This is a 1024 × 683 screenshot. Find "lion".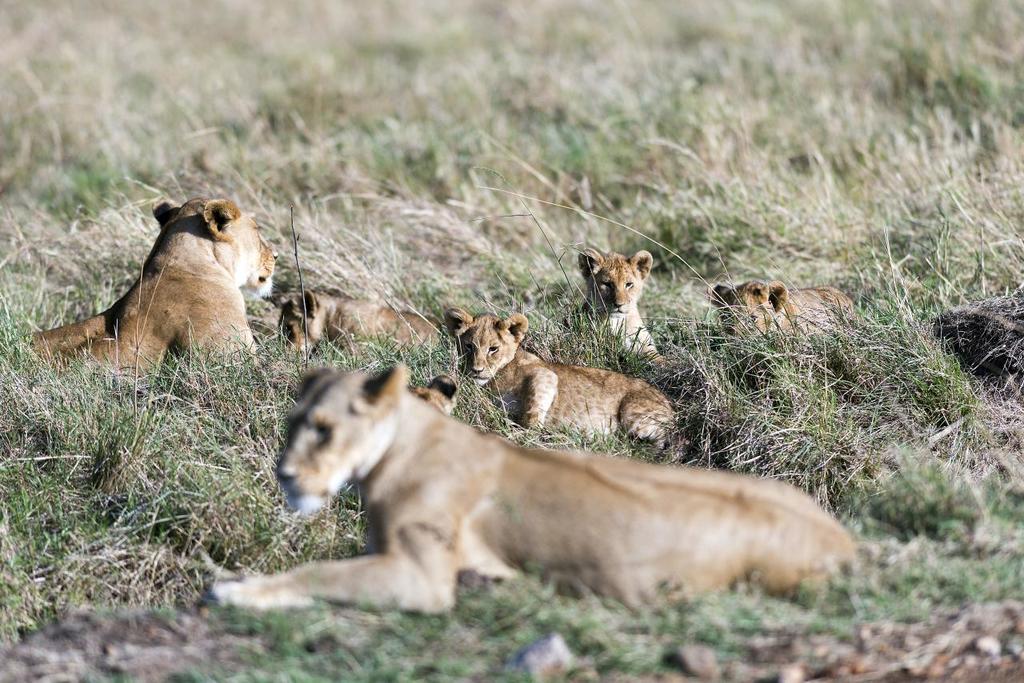
Bounding box: select_region(444, 310, 687, 437).
